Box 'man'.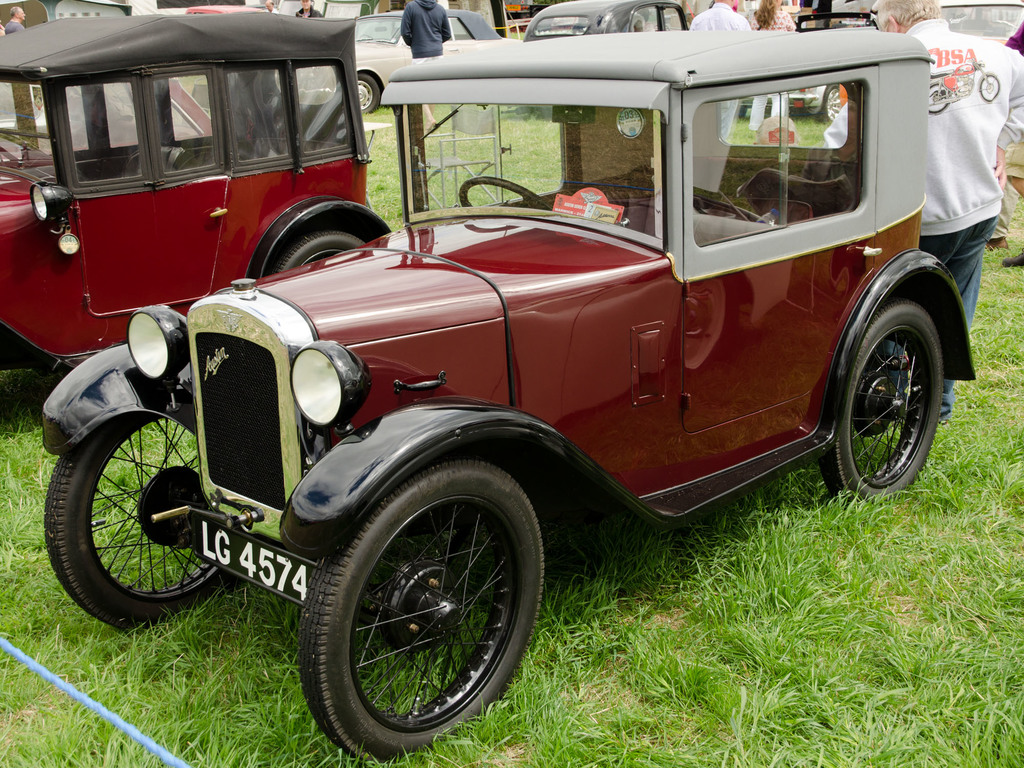
crop(262, 0, 280, 16).
